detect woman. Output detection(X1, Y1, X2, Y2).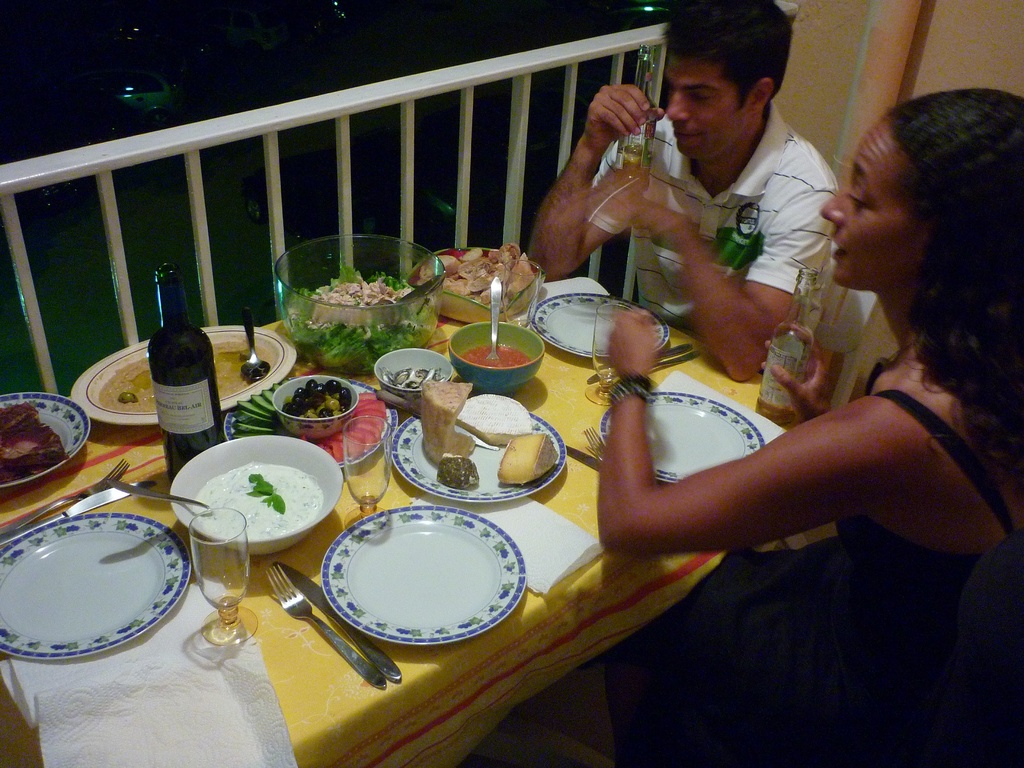
detection(605, 92, 1018, 678).
